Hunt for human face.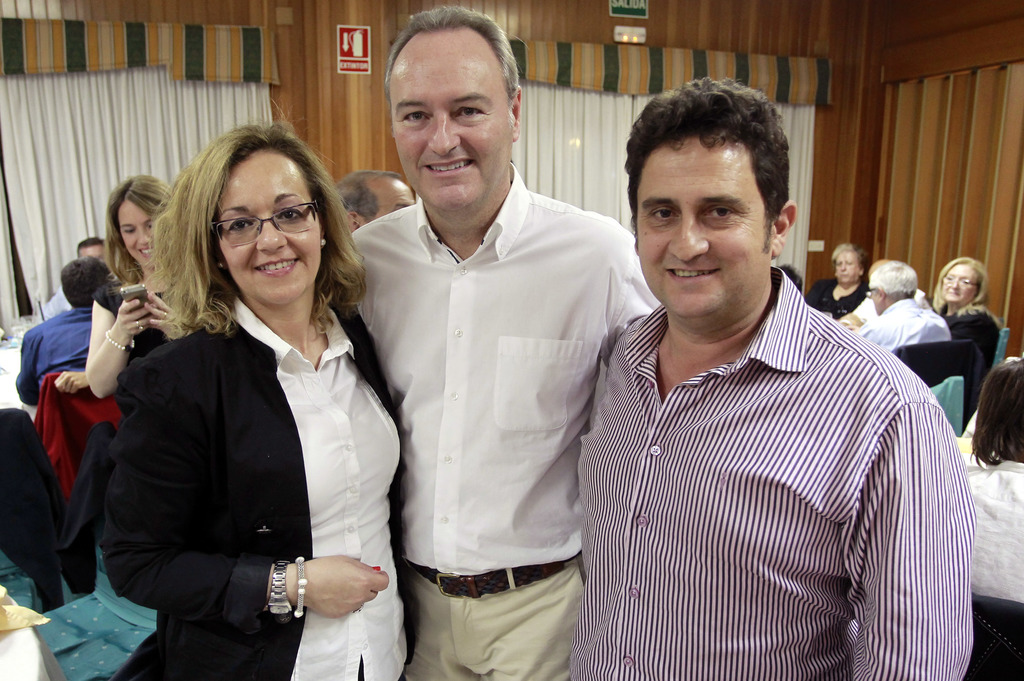
Hunted down at bbox=(939, 263, 981, 303).
